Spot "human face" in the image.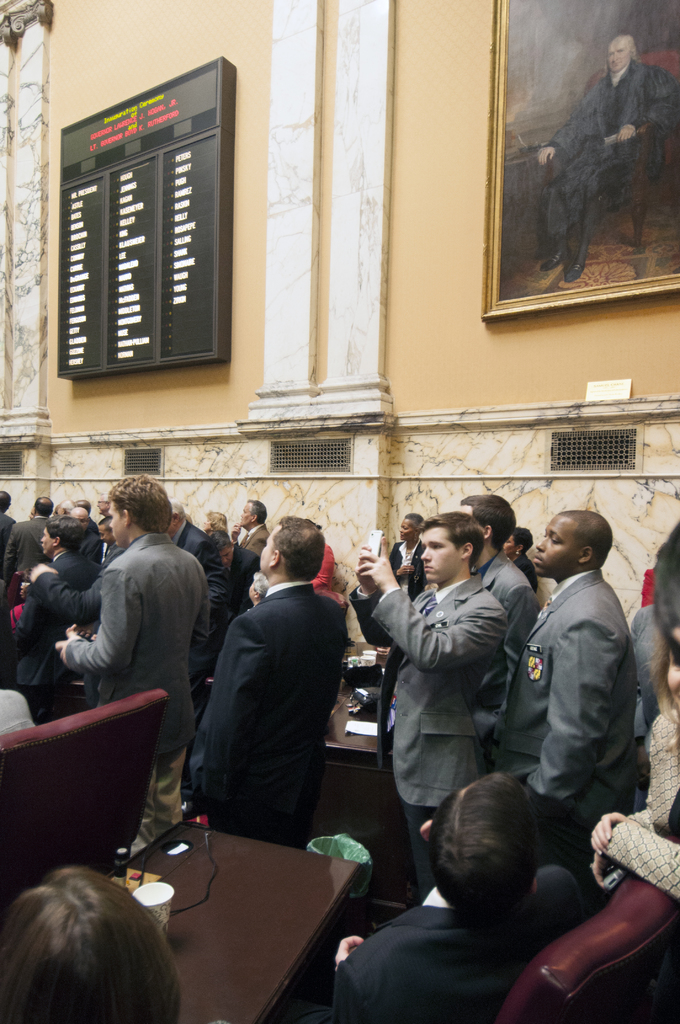
"human face" found at (left=32, top=526, right=54, bottom=552).
